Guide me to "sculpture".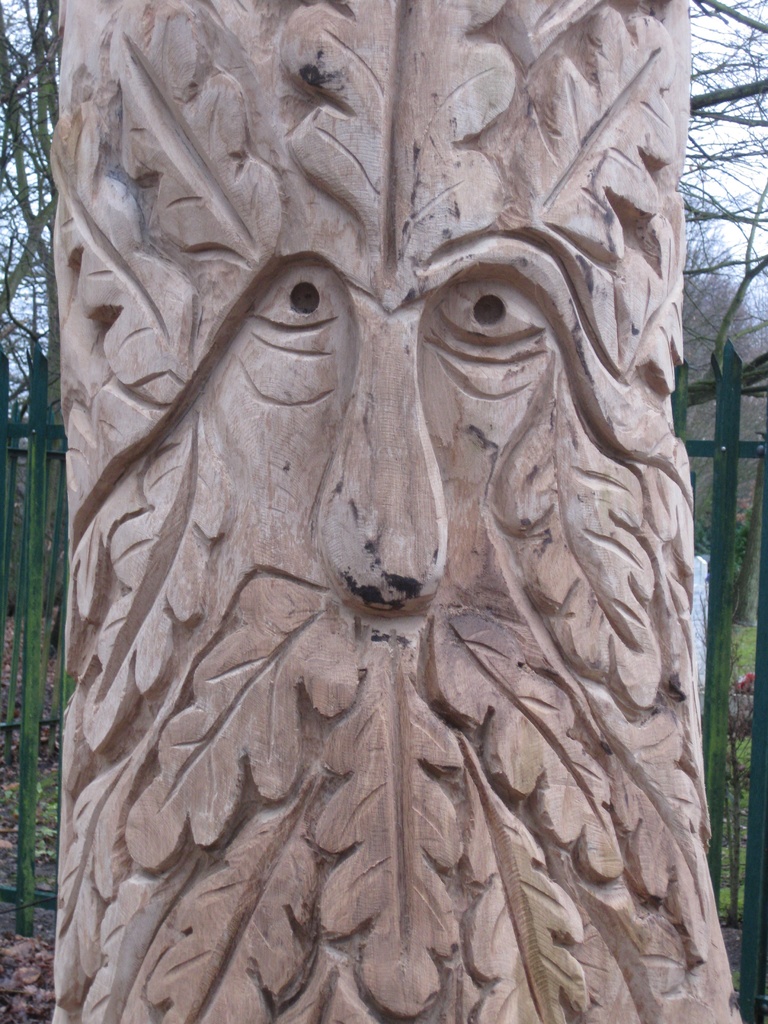
Guidance: [x1=42, y1=33, x2=733, y2=1023].
